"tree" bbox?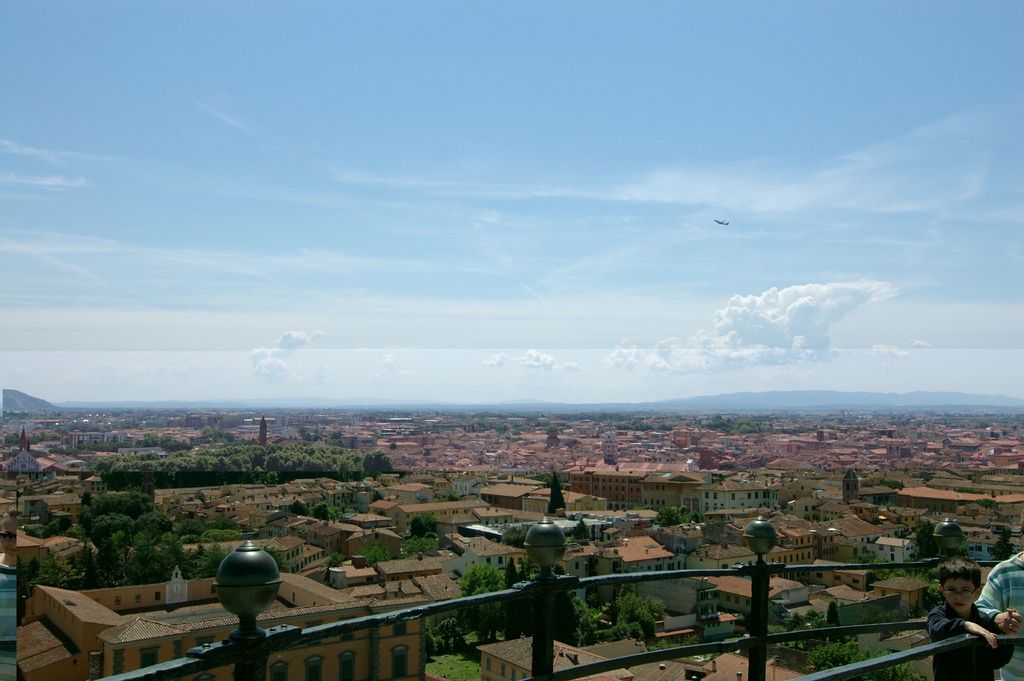
bbox=[657, 505, 698, 522]
